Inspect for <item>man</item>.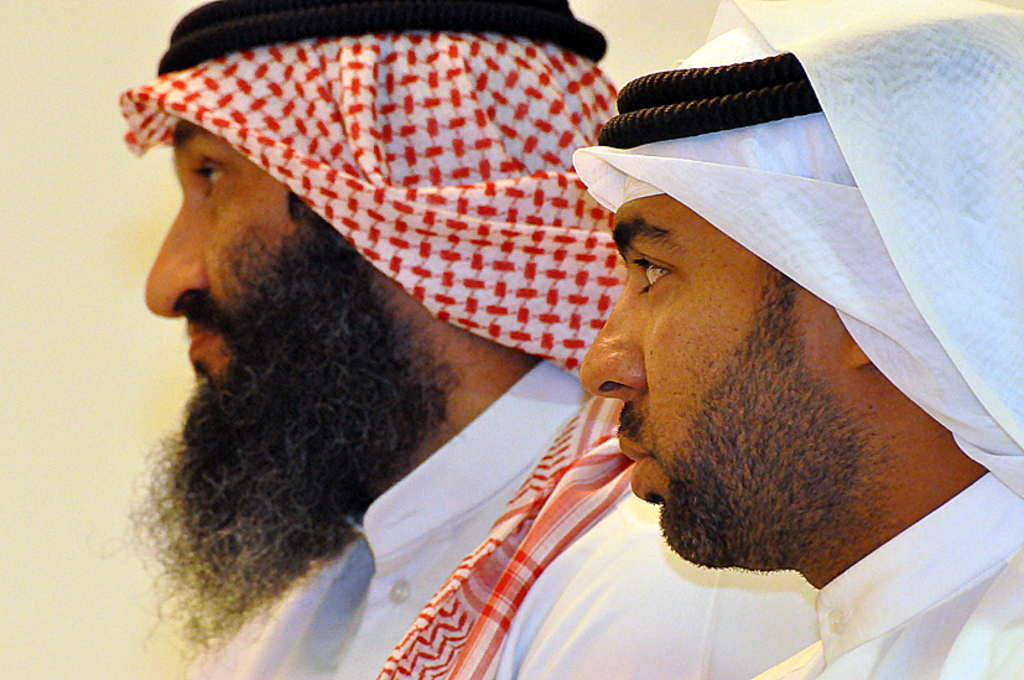
Inspection: detection(573, 0, 1023, 679).
